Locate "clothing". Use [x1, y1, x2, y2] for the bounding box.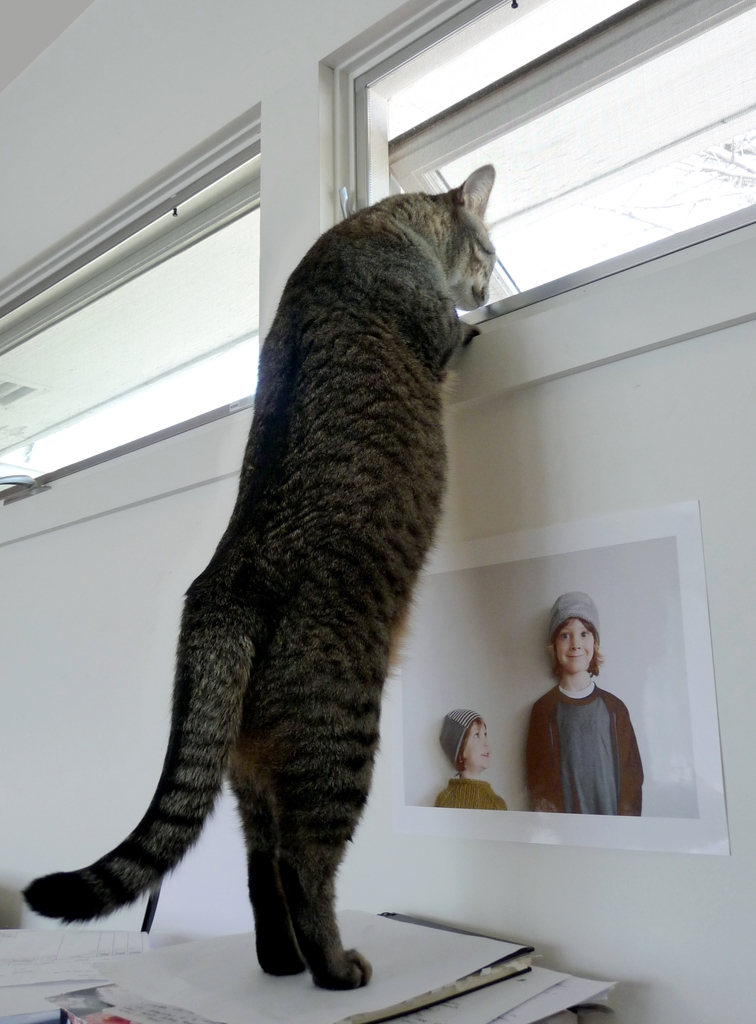
[441, 770, 507, 807].
